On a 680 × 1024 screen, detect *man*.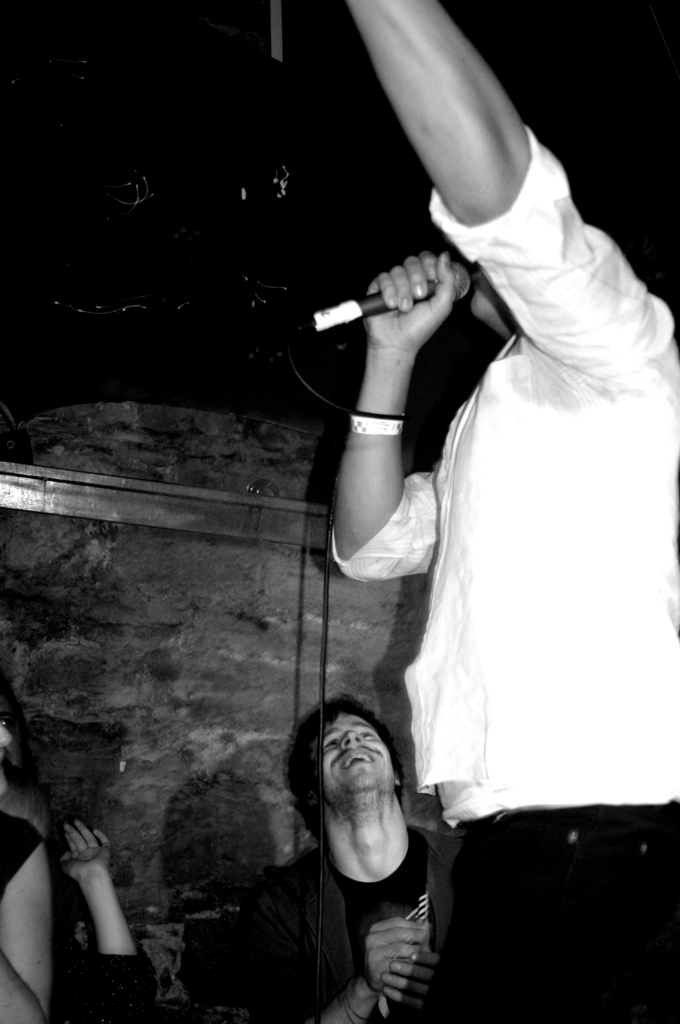
Rect(236, 685, 471, 1014).
